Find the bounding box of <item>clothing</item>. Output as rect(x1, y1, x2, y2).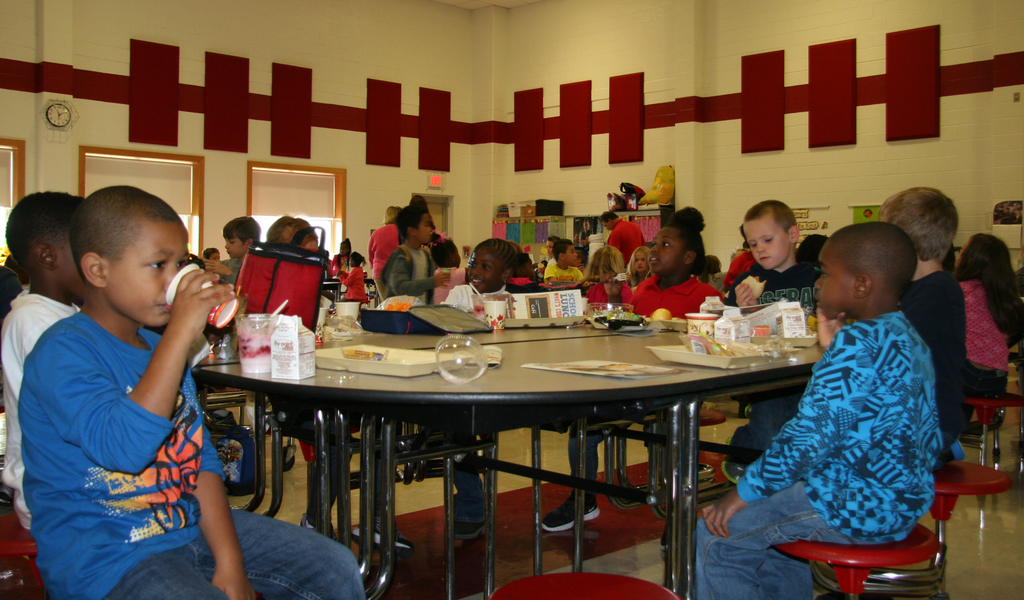
rect(364, 218, 399, 280).
